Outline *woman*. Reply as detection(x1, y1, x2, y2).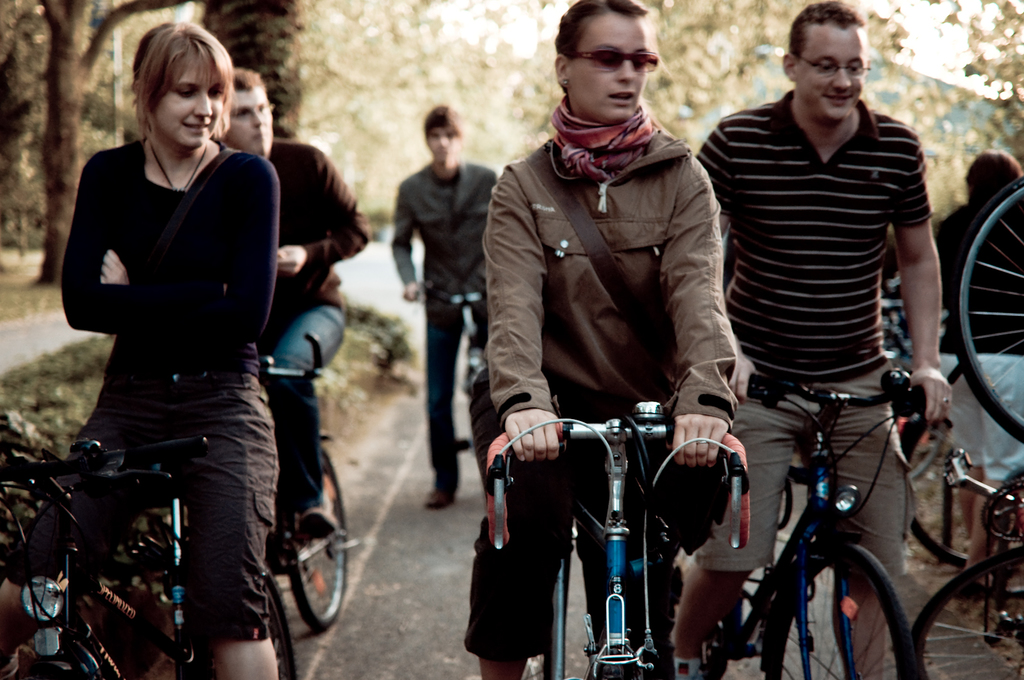
detection(43, 16, 323, 661).
